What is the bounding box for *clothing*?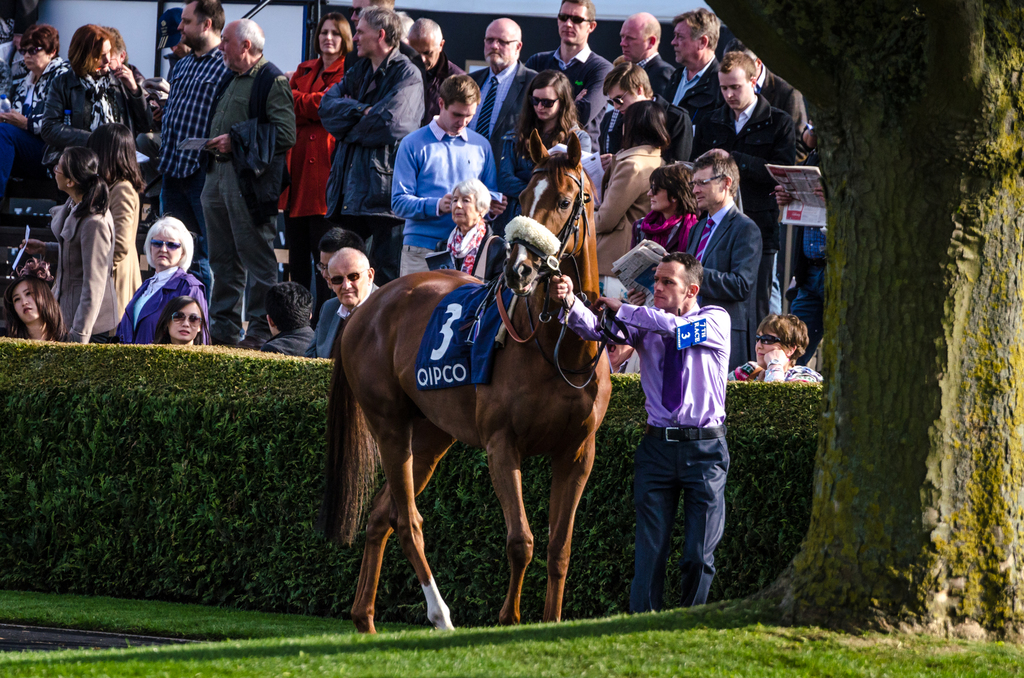
692 89 804 259.
